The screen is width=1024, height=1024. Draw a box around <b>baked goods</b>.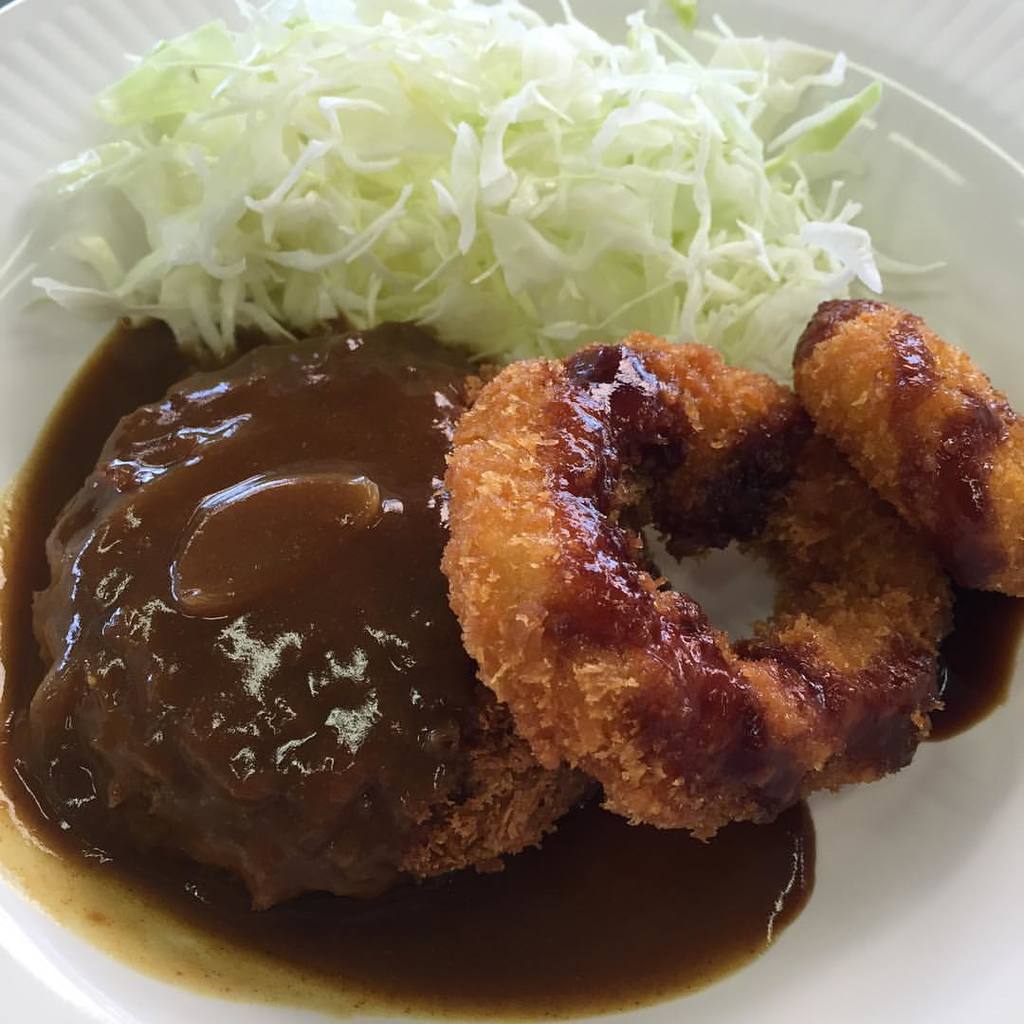
l=11, t=319, r=601, b=905.
